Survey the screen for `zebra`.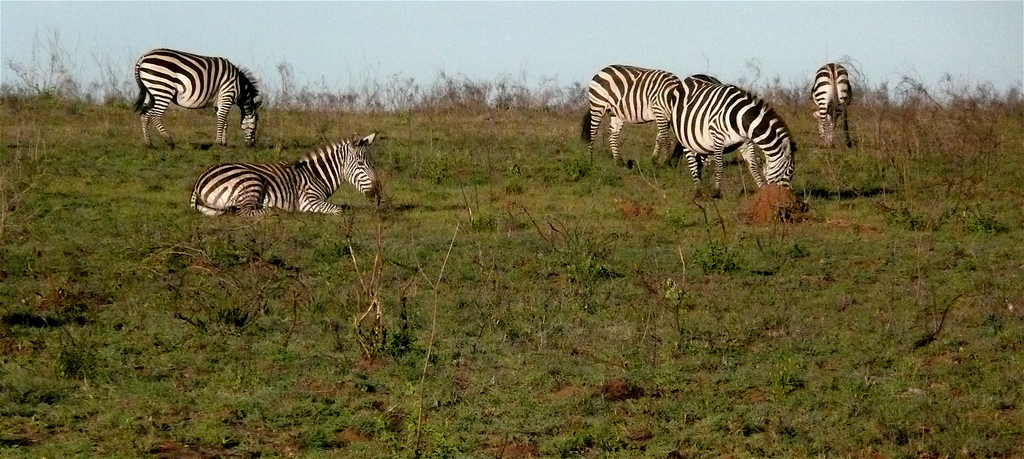
Survey found: 189, 130, 381, 220.
